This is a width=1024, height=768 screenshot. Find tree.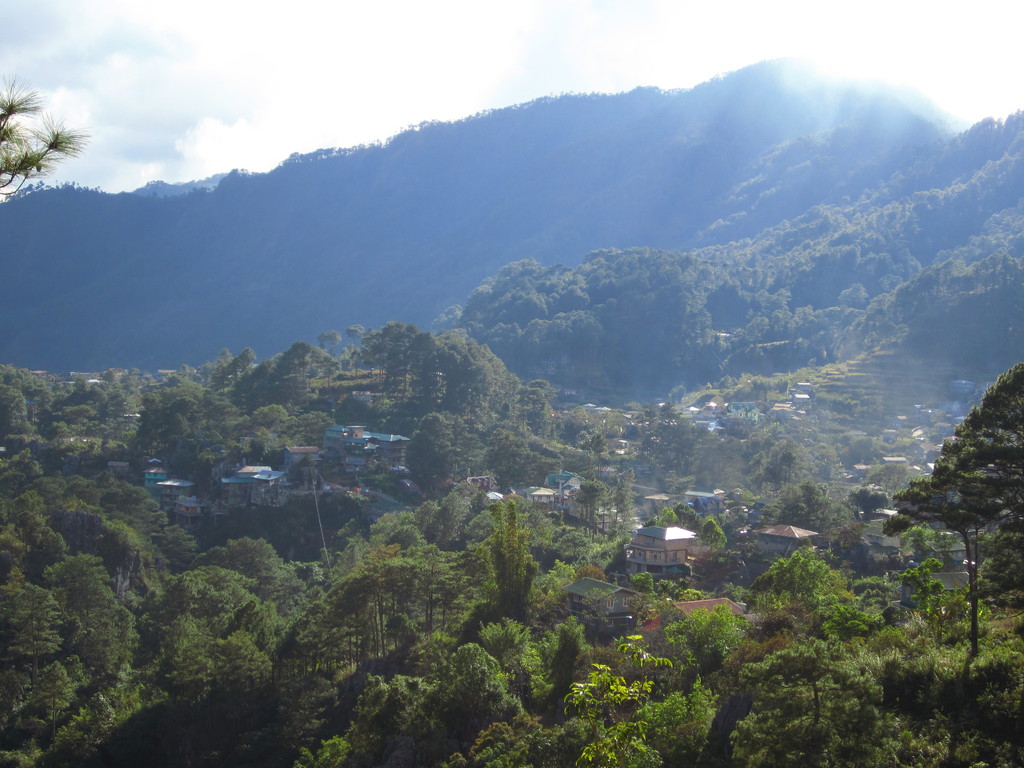
Bounding box: locate(3, 72, 75, 186).
